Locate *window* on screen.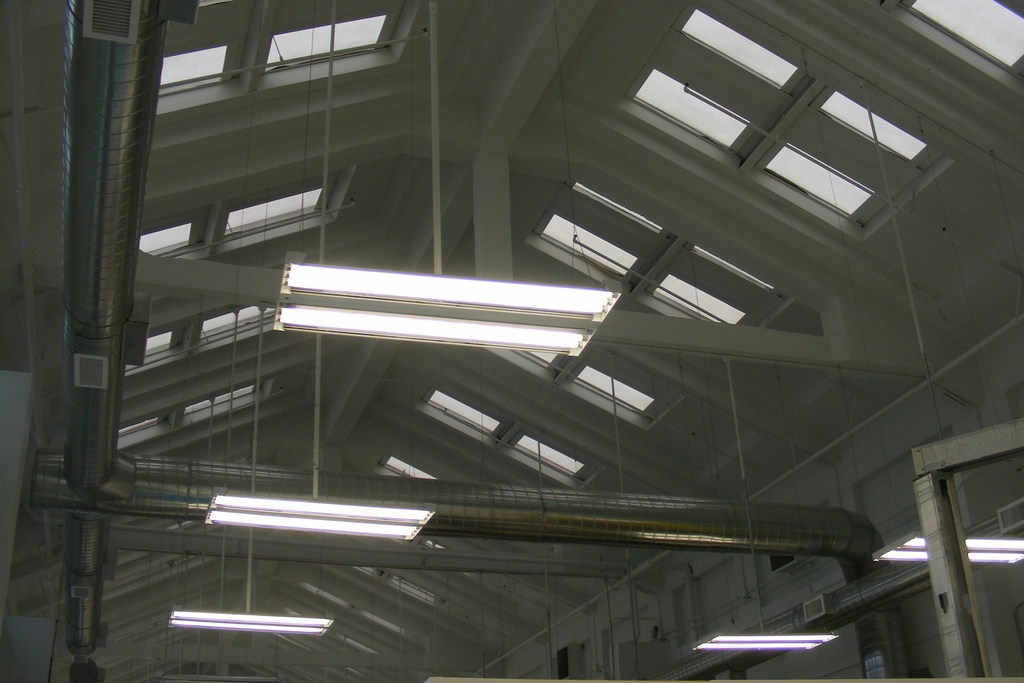
On screen at bbox(521, 352, 559, 366).
